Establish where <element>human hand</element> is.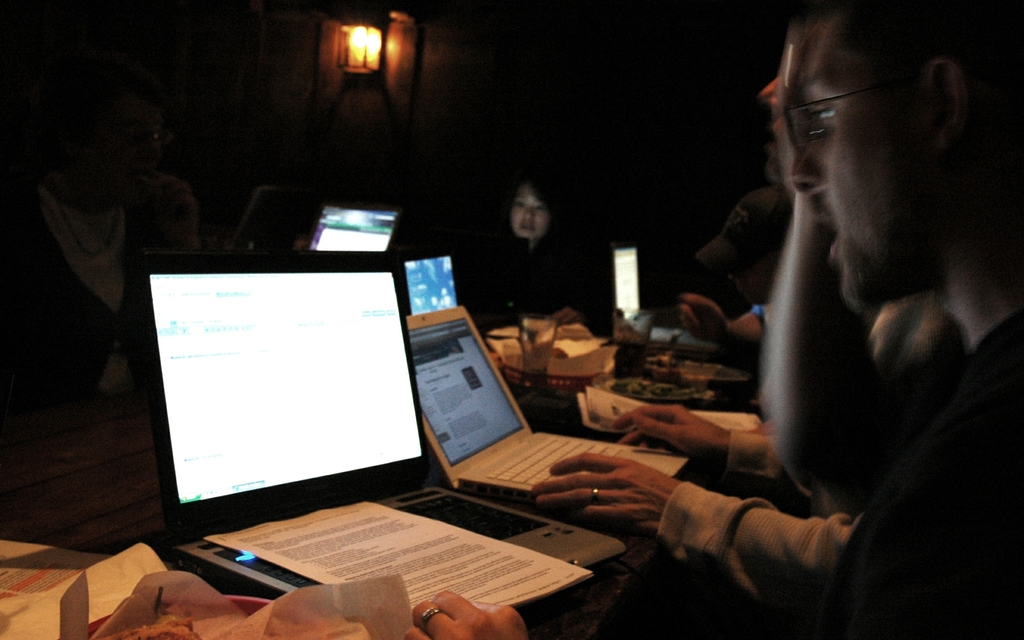
Established at pyautogui.locateOnScreen(672, 292, 727, 340).
